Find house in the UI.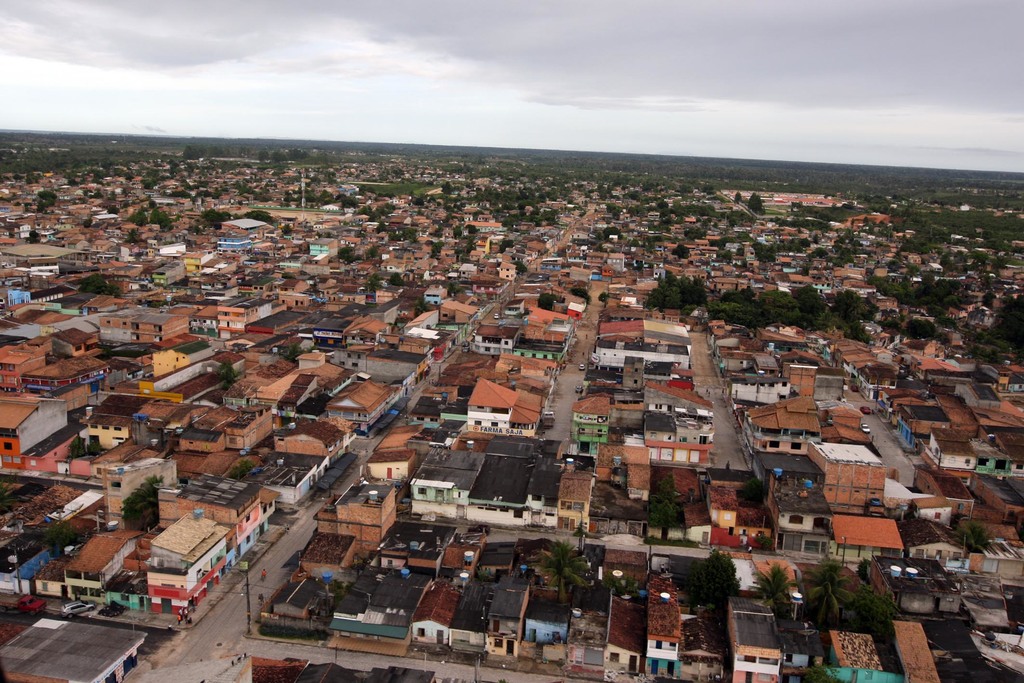
UI element at [x1=317, y1=491, x2=399, y2=545].
